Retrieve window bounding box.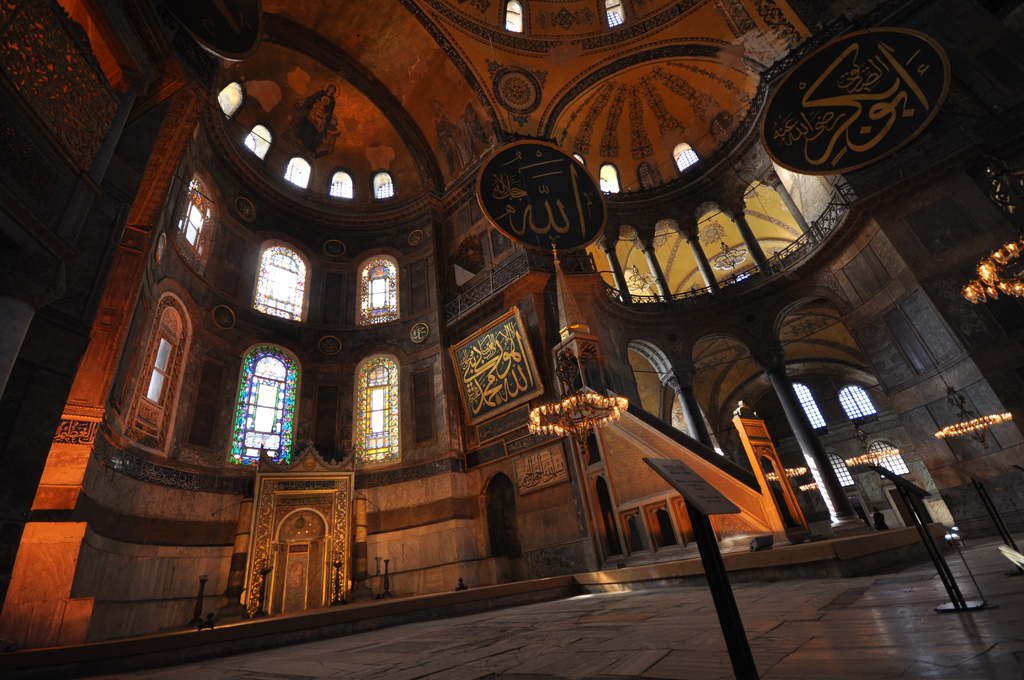
Bounding box: box=[356, 255, 399, 322].
